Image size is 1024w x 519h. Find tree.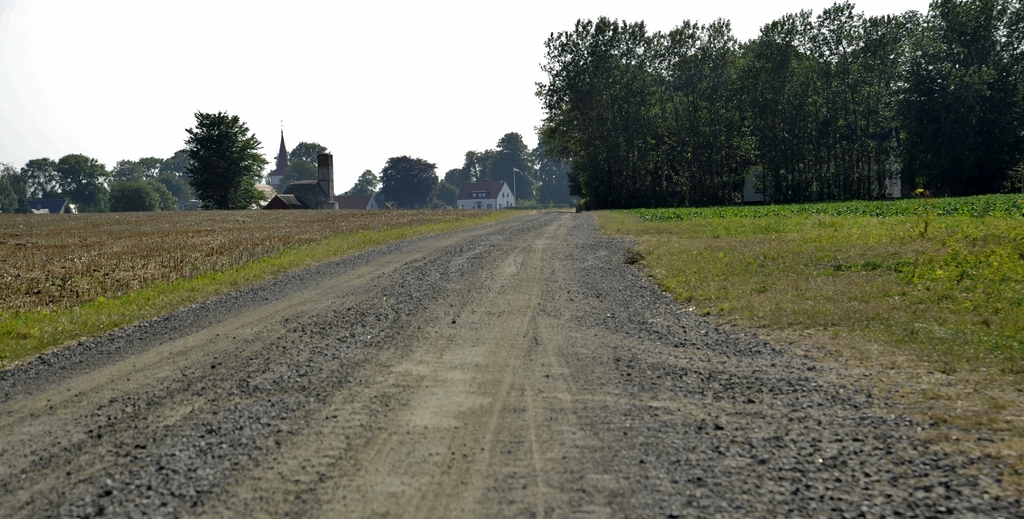
bbox=(333, 169, 377, 197).
